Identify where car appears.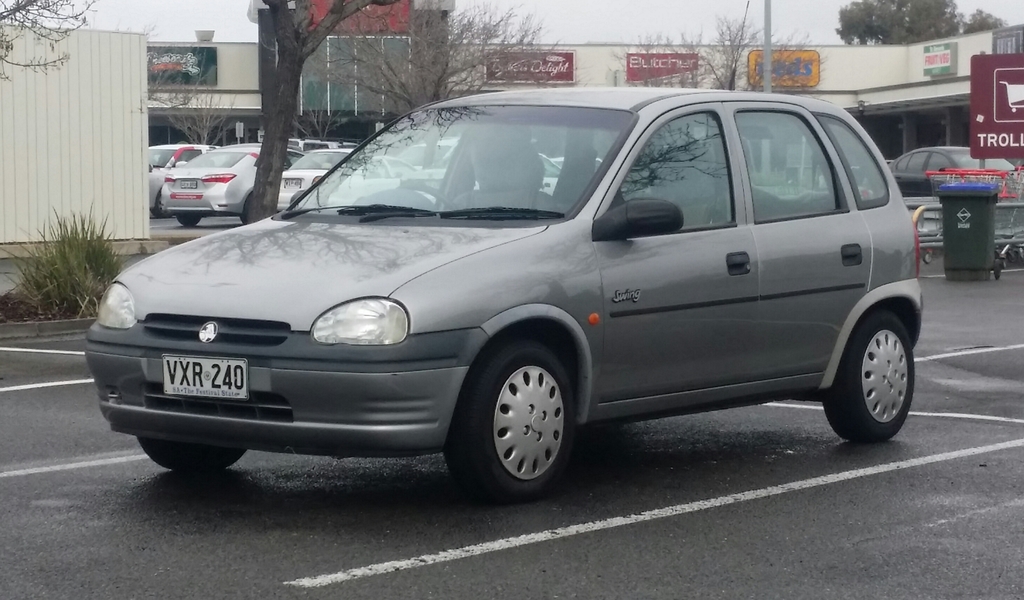
Appears at 80/0/921/507.
